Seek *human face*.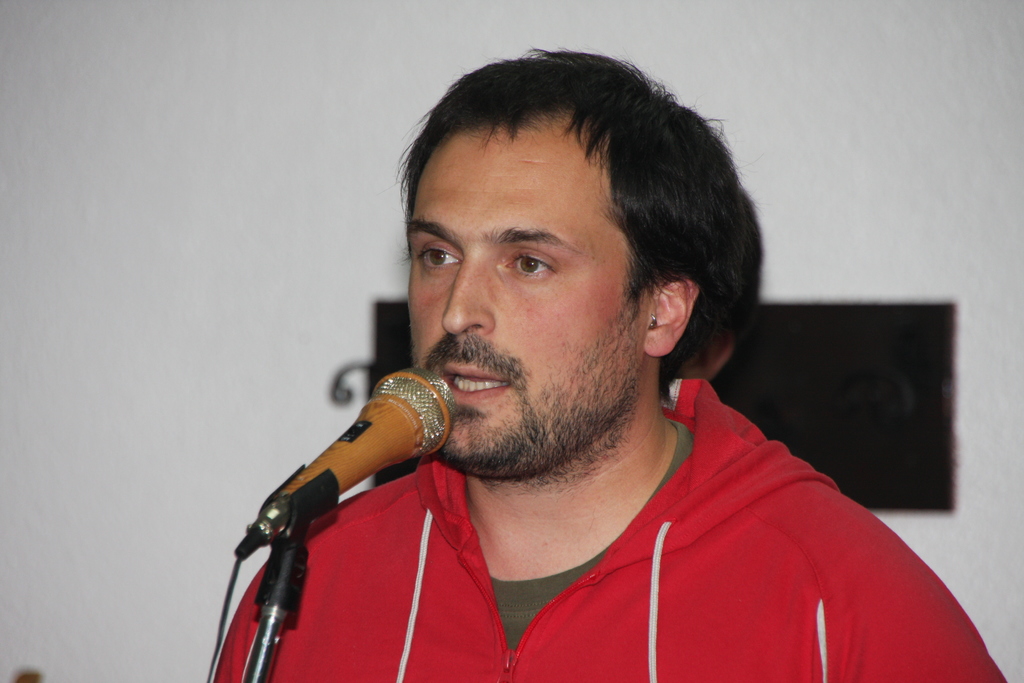
l=408, t=125, r=641, b=472.
